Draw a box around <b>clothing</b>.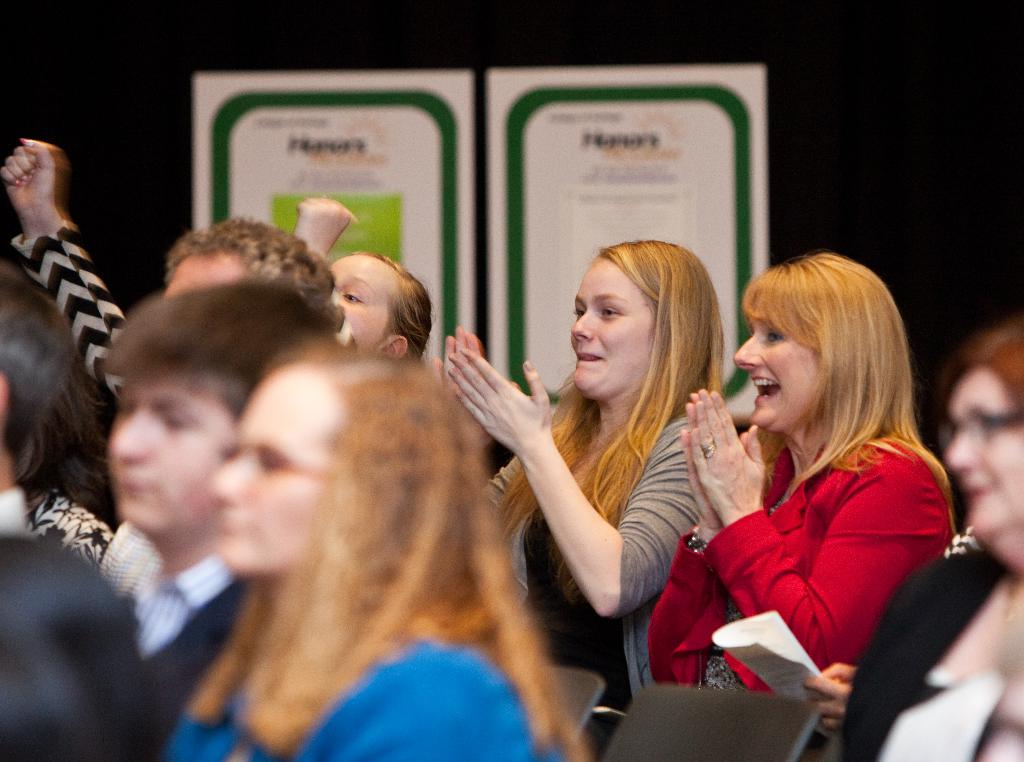
bbox(129, 558, 245, 719).
